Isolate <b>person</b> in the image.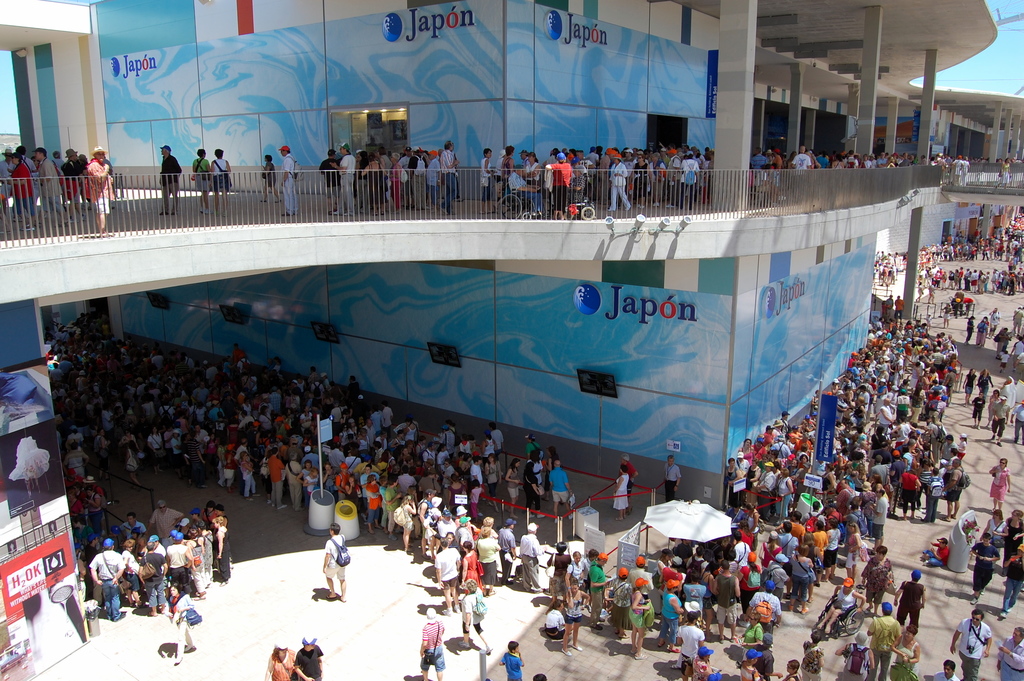
Isolated region: <bbox>125, 538, 148, 608</bbox>.
